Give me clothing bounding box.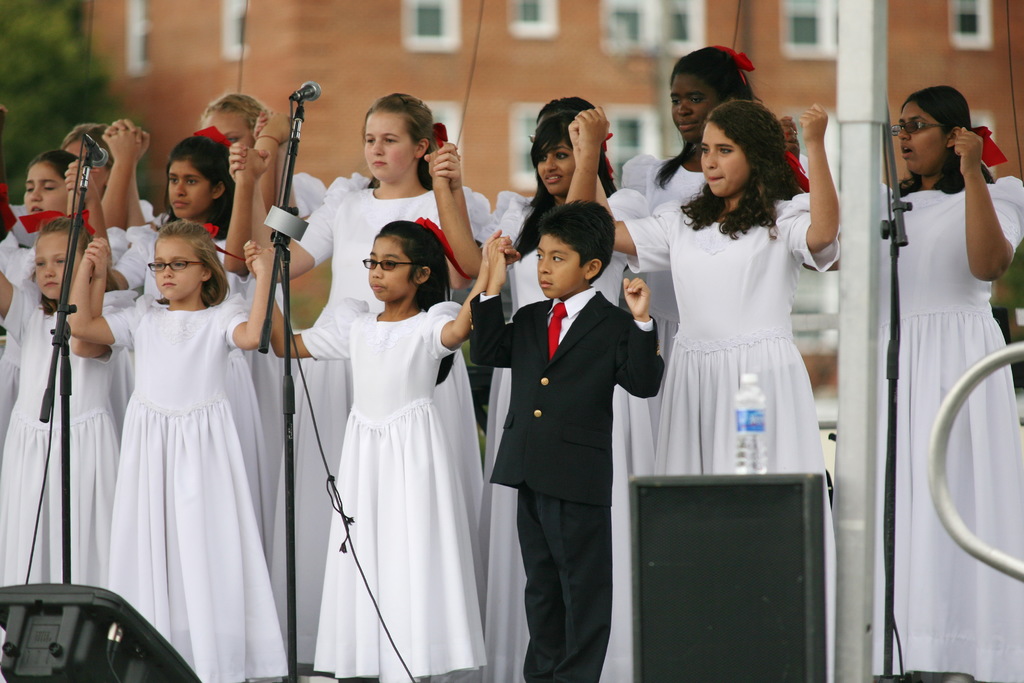
x1=836 y1=175 x2=1023 y2=682.
